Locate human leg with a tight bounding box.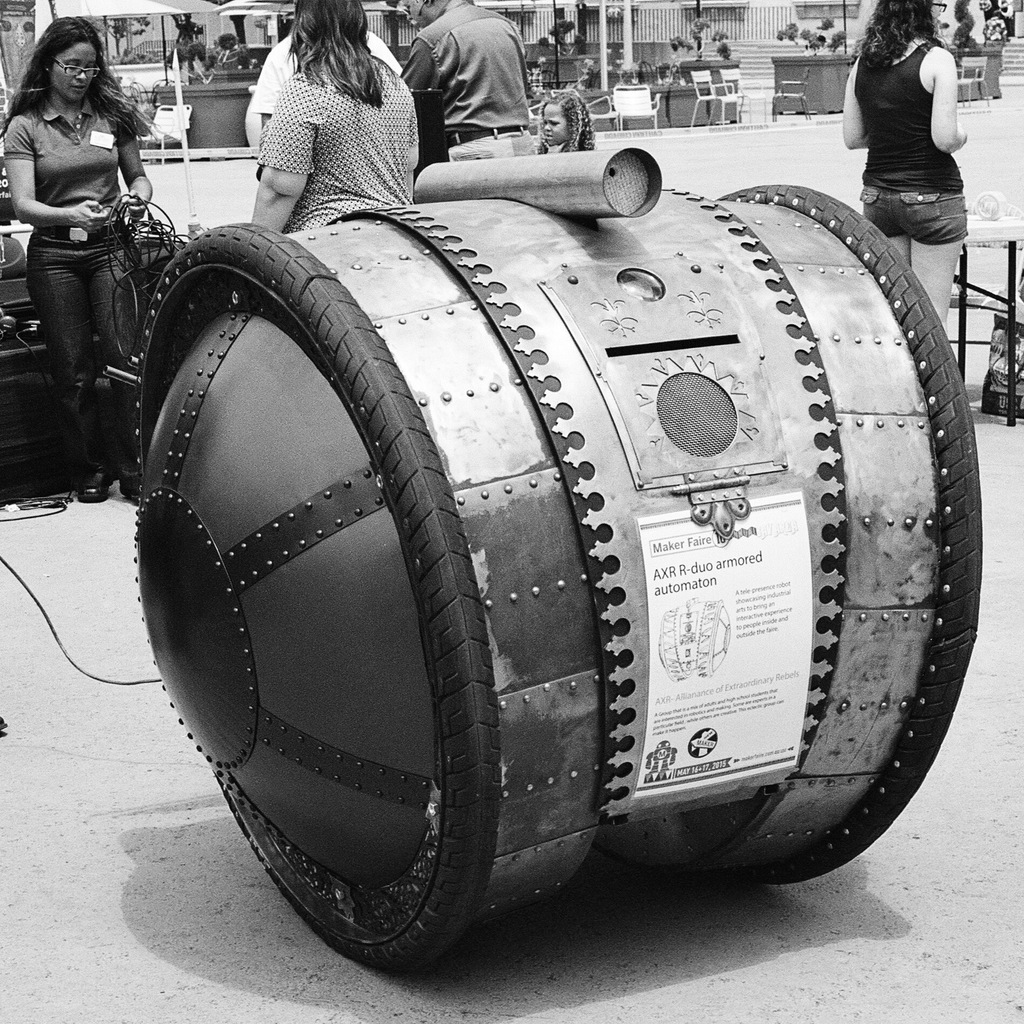
(25,230,108,501).
